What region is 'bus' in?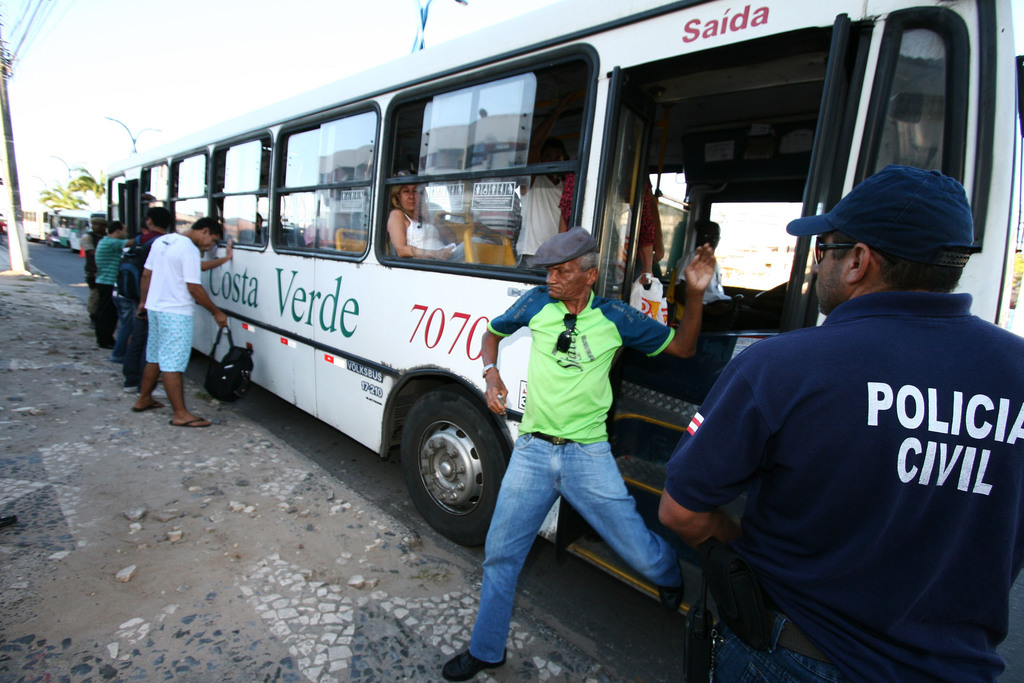
BBox(52, 202, 104, 252).
